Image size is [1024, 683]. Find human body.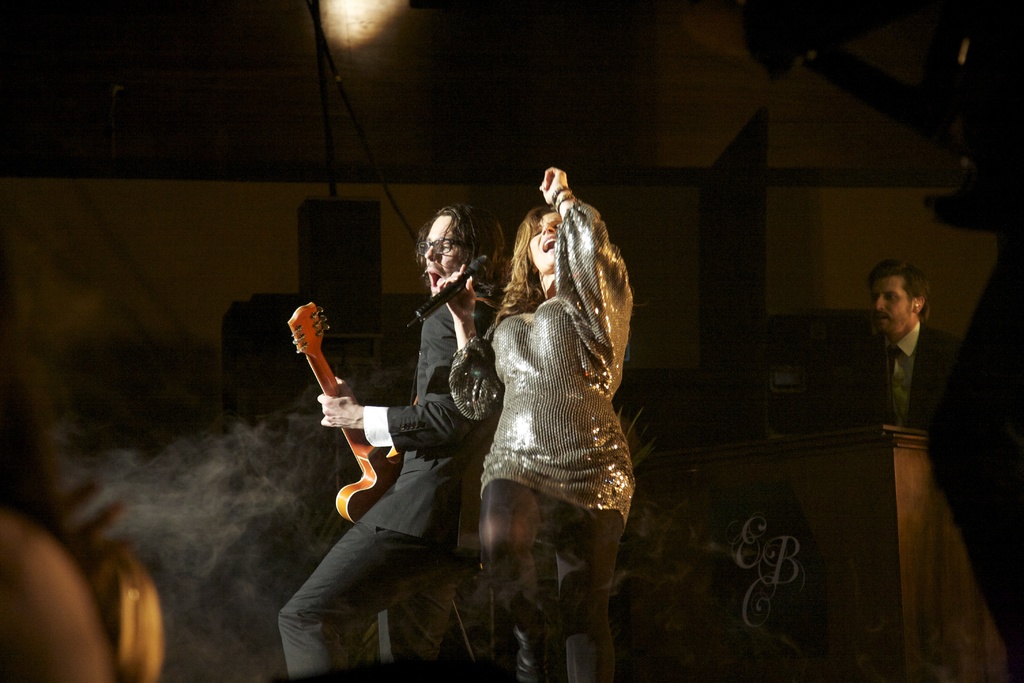
466 158 643 672.
